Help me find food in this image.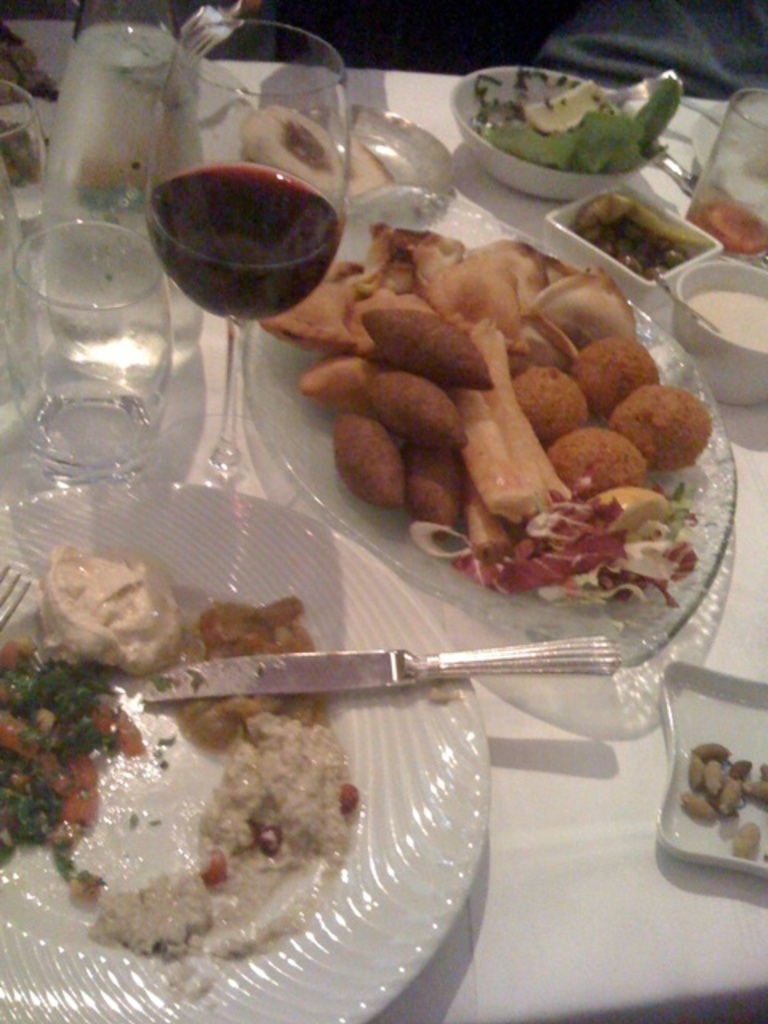
Found it: <bbox>482, 77, 685, 170</bbox>.
